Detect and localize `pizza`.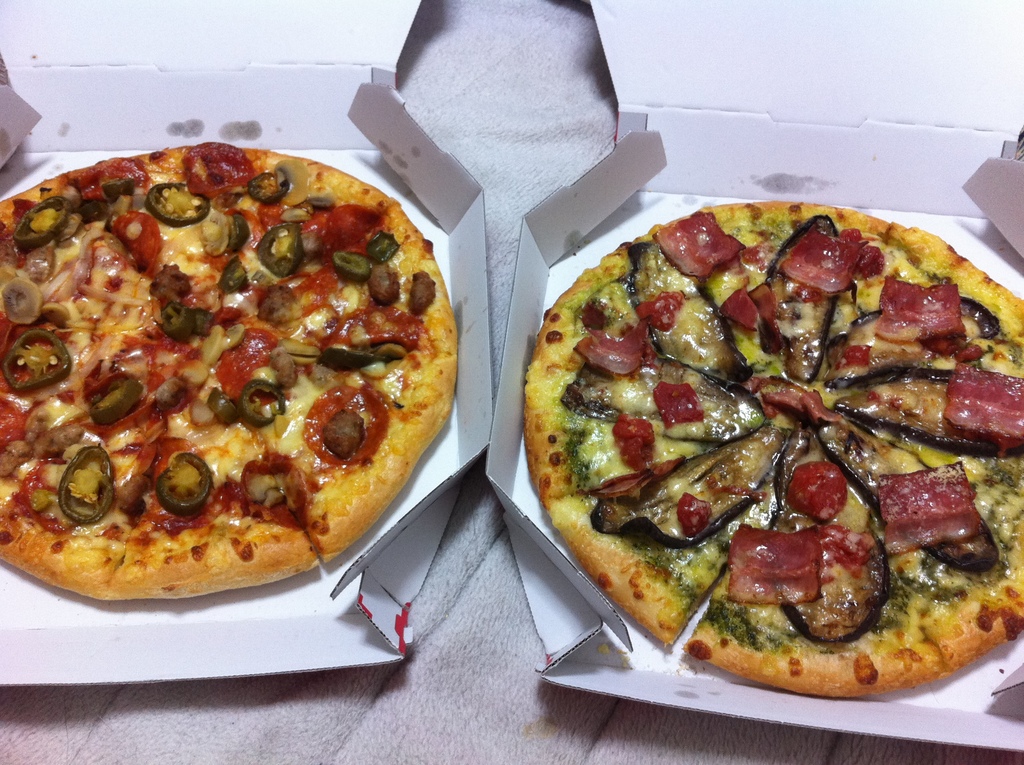
Localized at <bbox>522, 199, 1023, 702</bbox>.
